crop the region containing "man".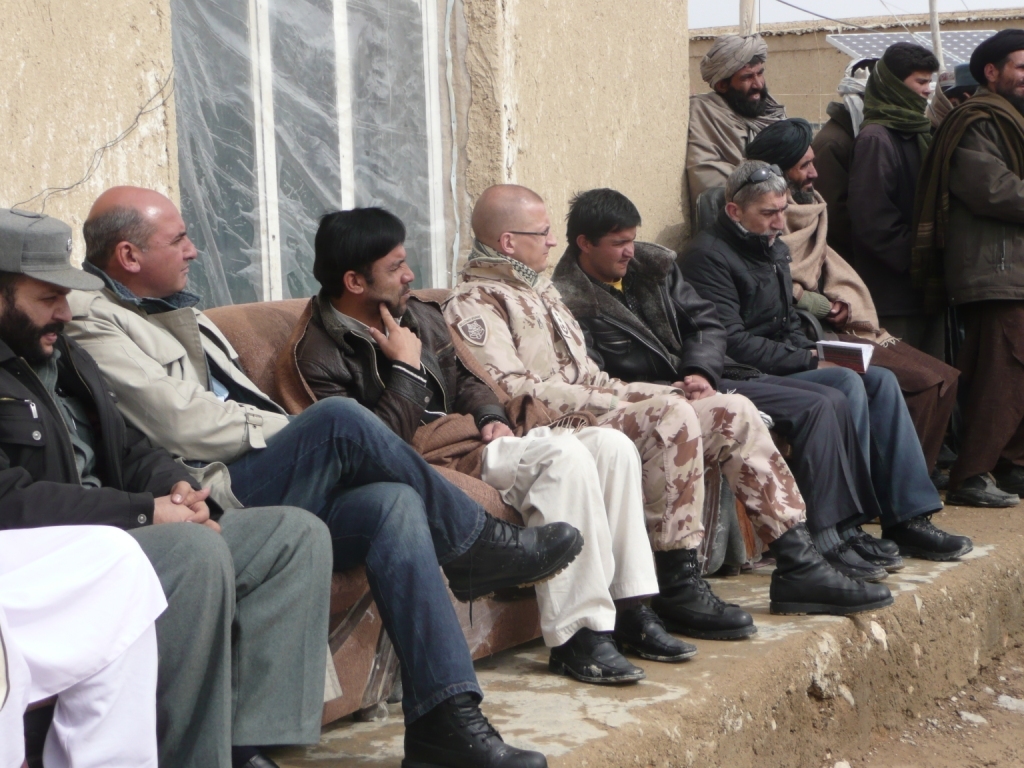
Crop region: (left=945, top=62, right=983, bottom=102).
